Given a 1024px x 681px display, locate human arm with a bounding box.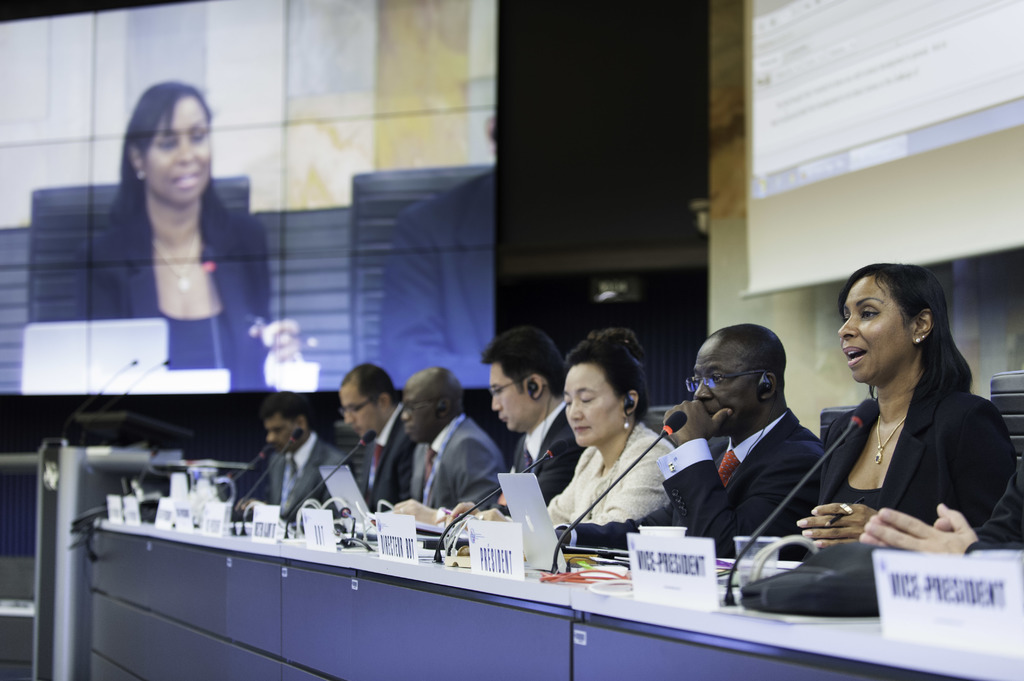
Located: rect(493, 422, 579, 531).
